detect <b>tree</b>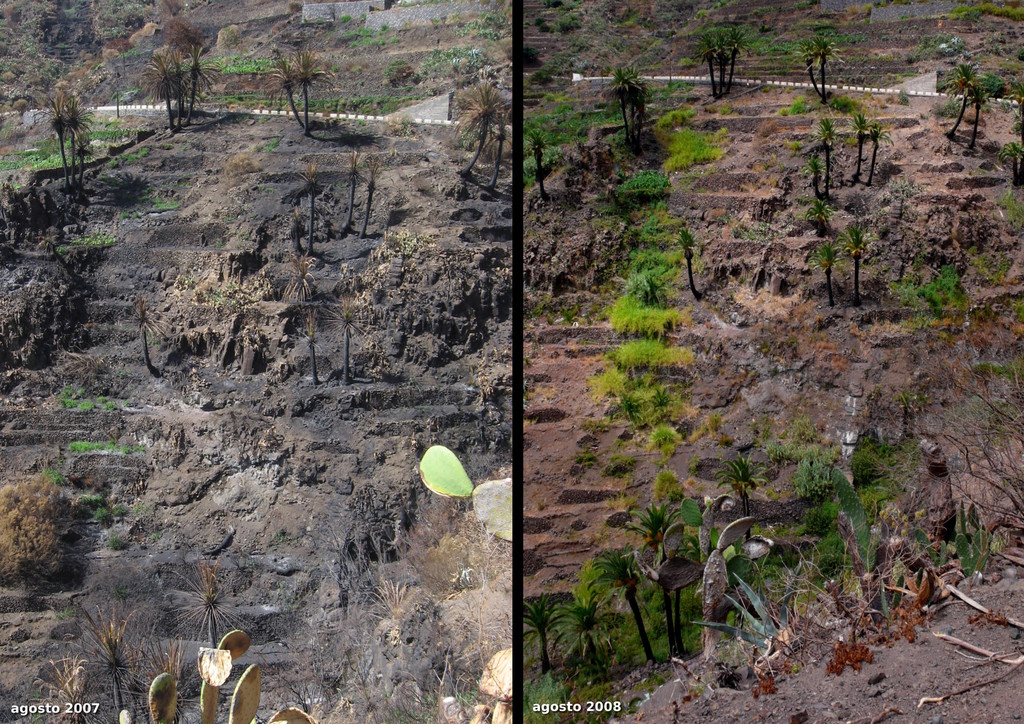
<bbox>808, 242, 840, 308</bbox>
